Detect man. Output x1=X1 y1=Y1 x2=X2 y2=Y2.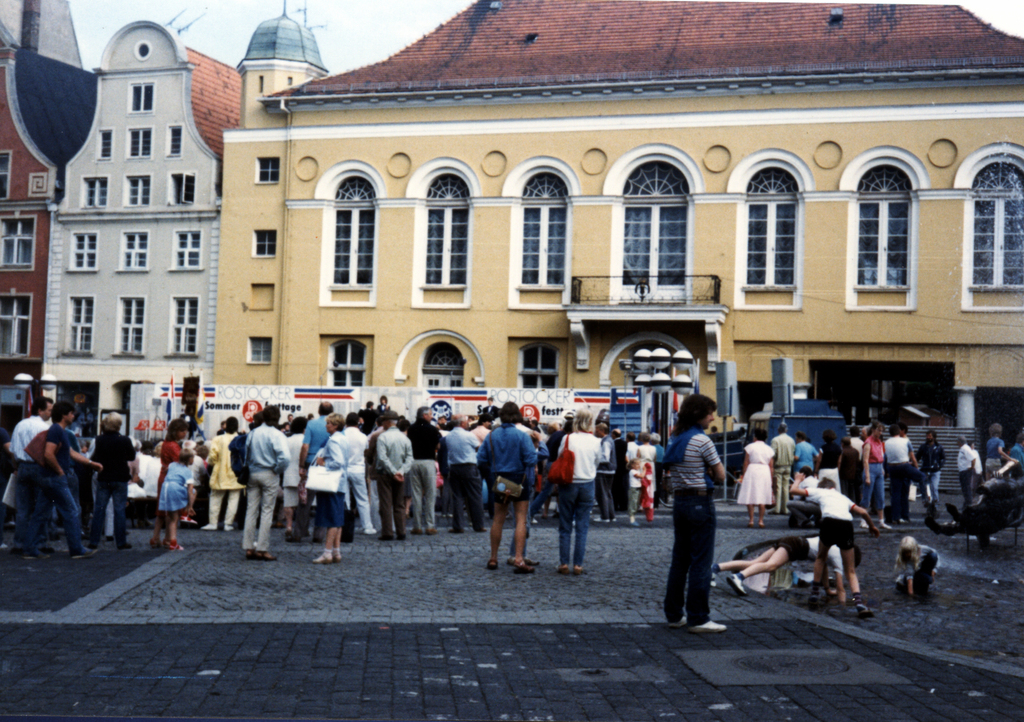
x1=592 y1=422 x2=614 y2=520.
